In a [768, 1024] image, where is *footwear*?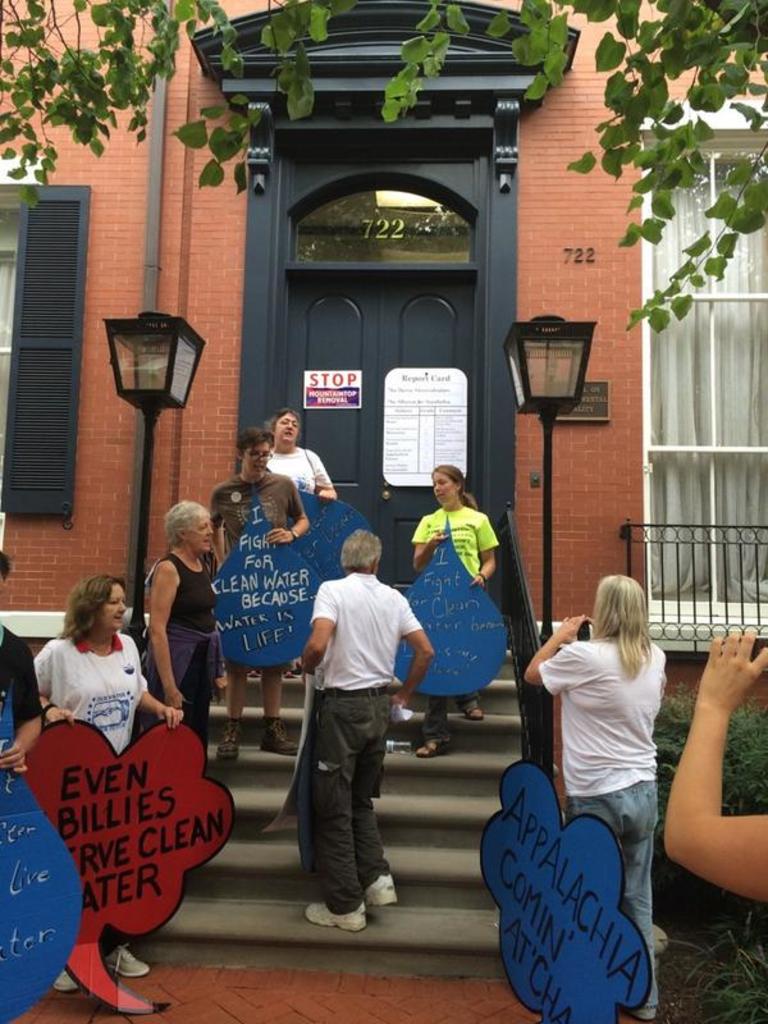
box(458, 698, 484, 722).
